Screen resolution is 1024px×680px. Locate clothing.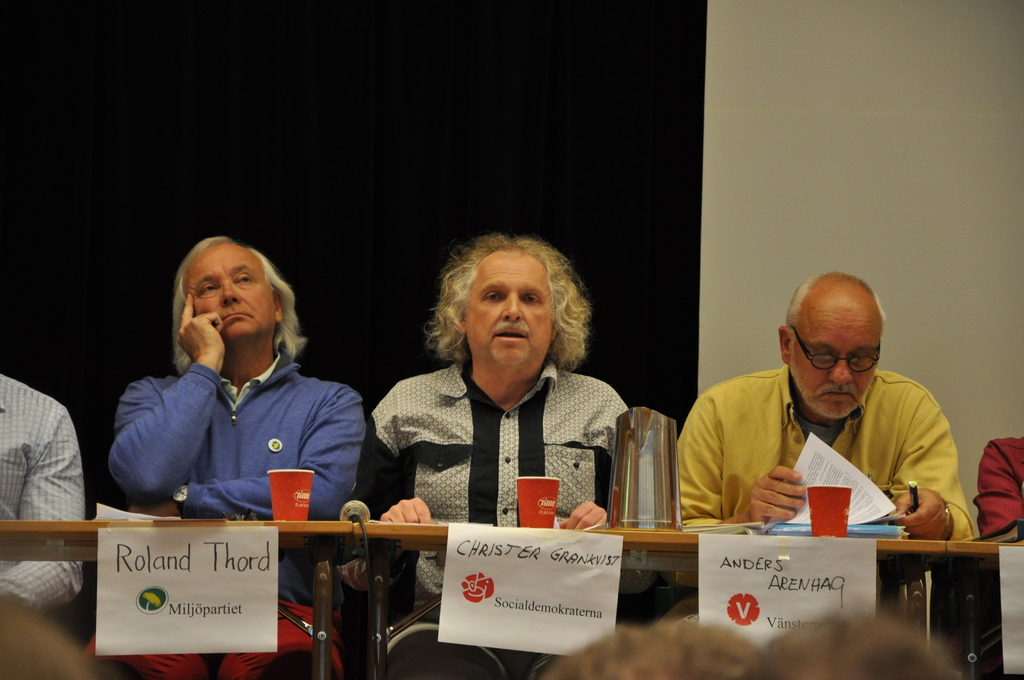
973,428,1023,538.
